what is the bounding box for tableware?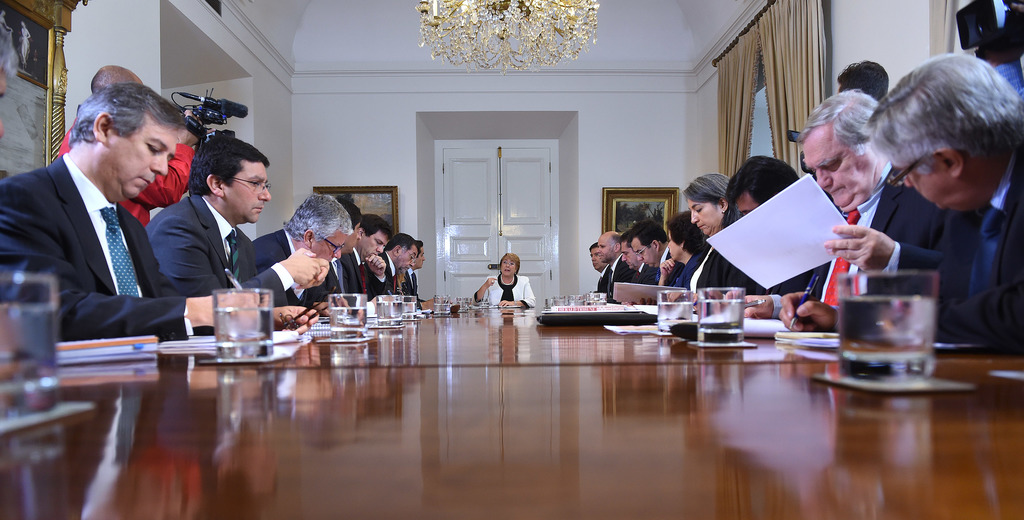
[216, 285, 273, 364].
